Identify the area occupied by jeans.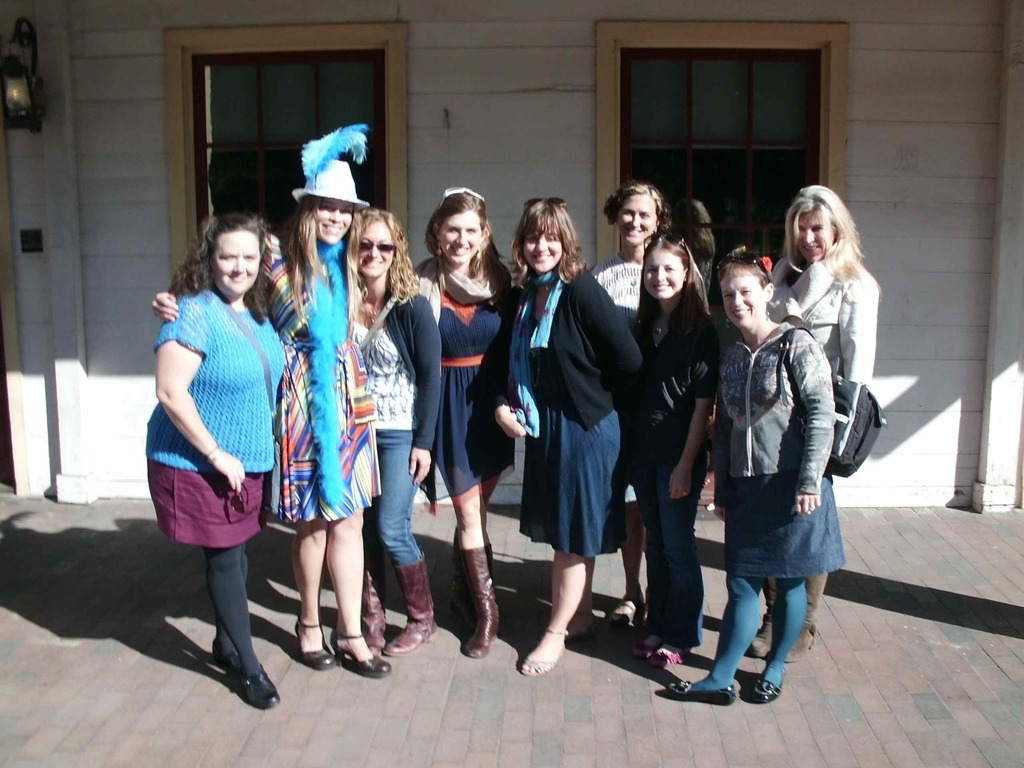
Area: x1=724 y1=473 x2=851 y2=579.
